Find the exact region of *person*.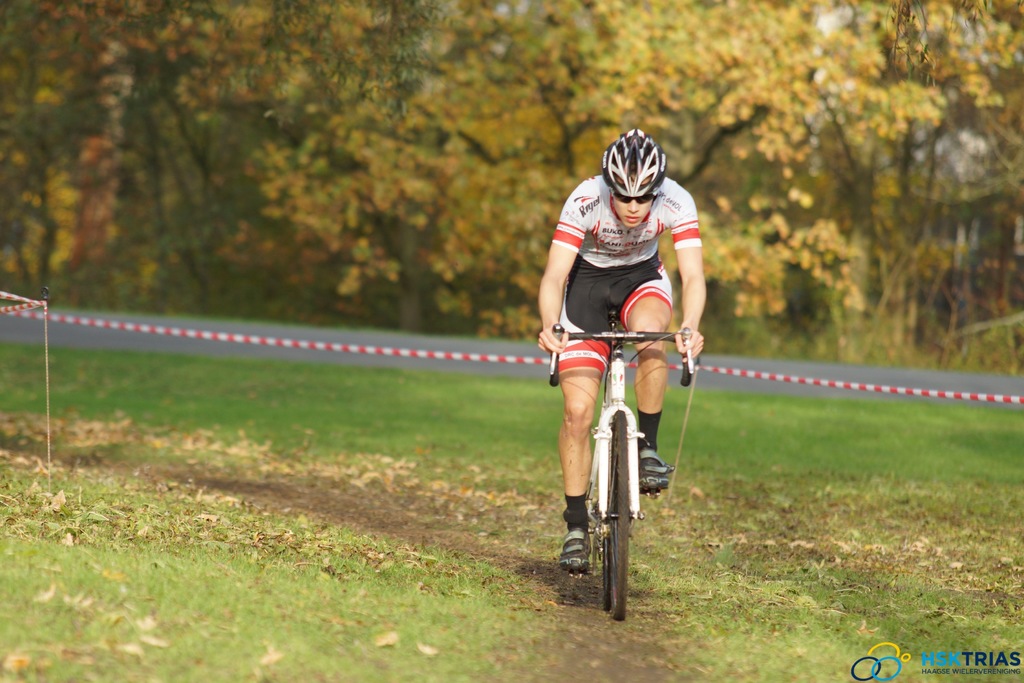
Exact region: detection(545, 136, 701, 610).
